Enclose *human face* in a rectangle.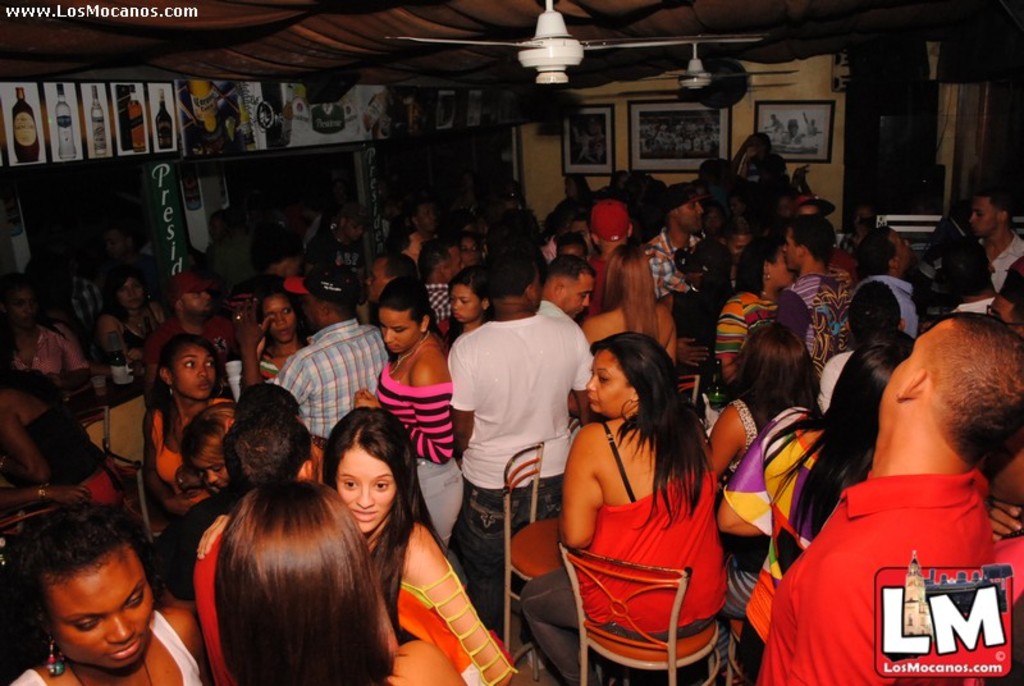
182:279:211:323.
